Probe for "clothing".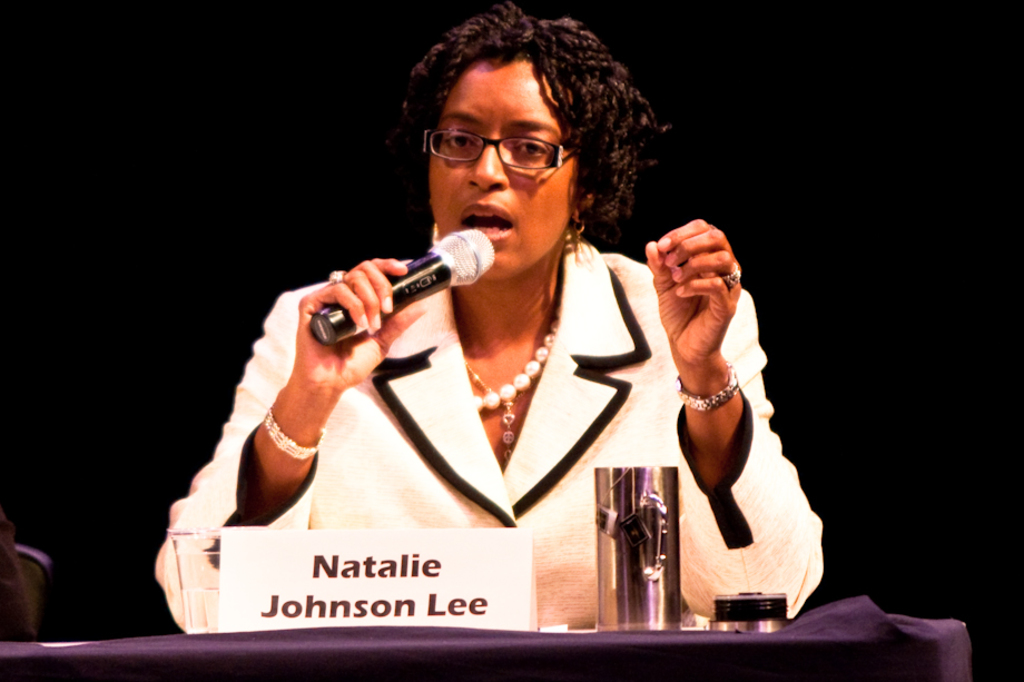
Probe result: [left=221, top=149, right=786, bottom=653].
